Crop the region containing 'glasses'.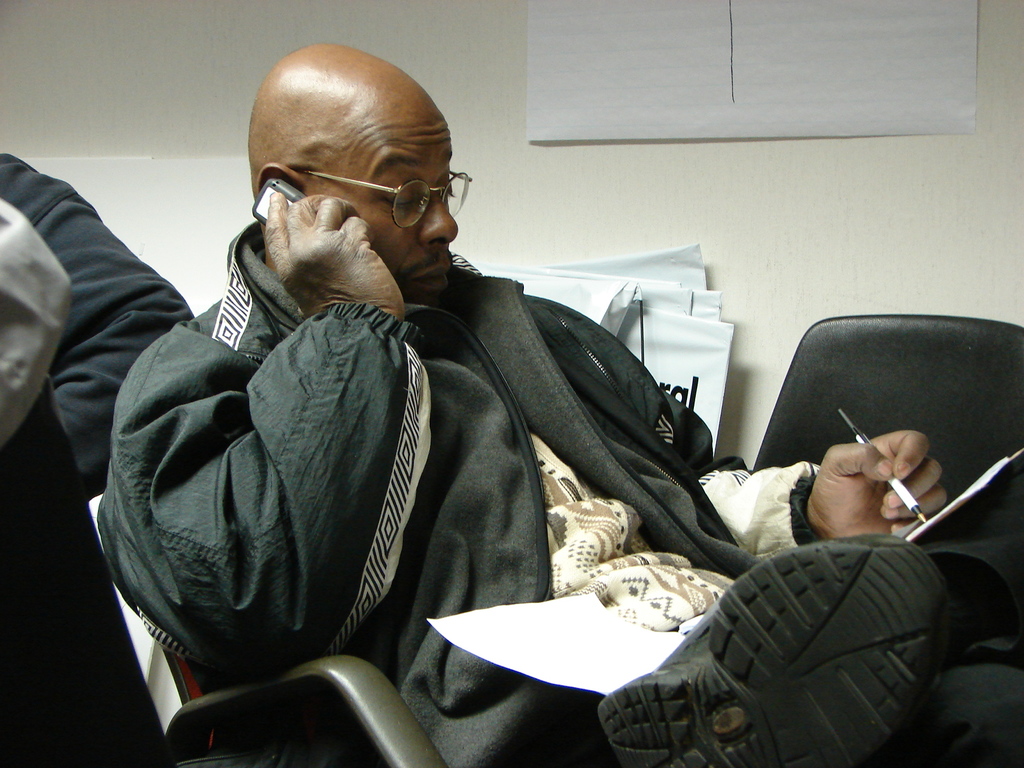
Crop region: 241:151:465:232.
